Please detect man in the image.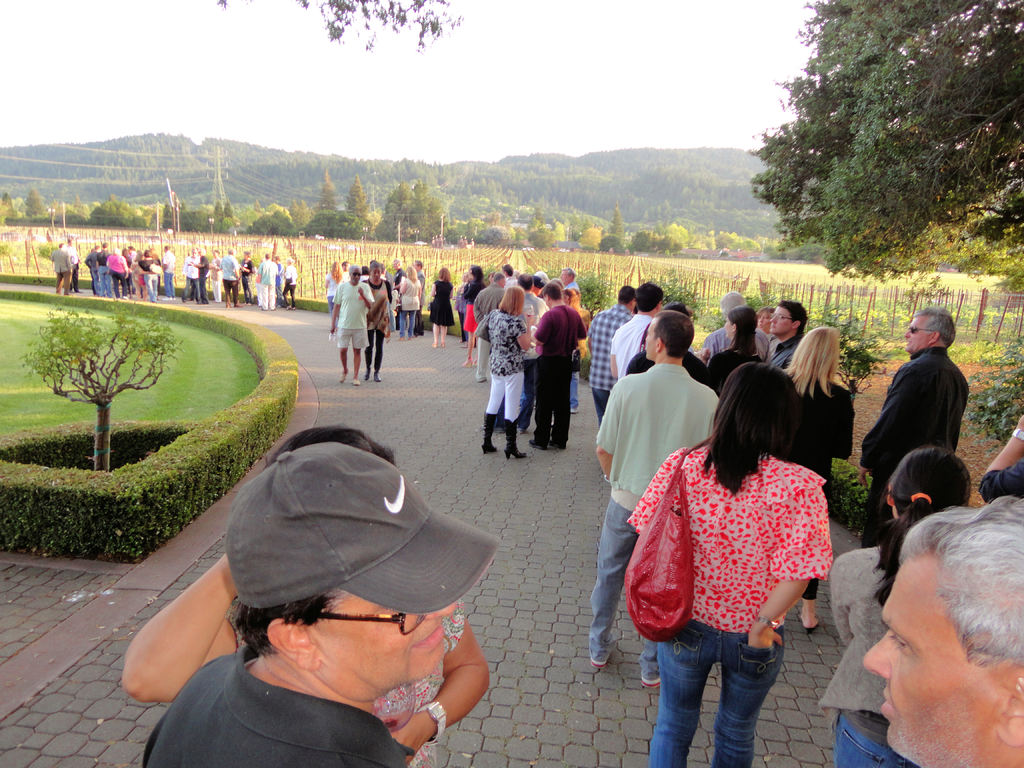
190:245:209:302.
